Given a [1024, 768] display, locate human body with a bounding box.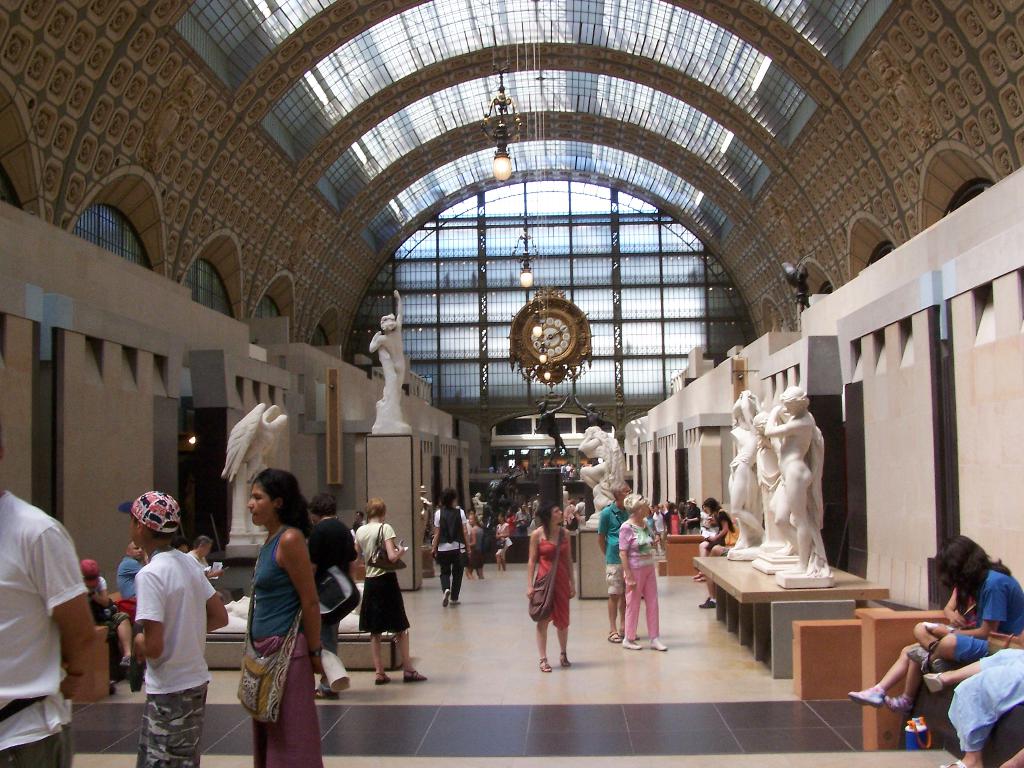
Located: 915, 559, 1023, 664.
